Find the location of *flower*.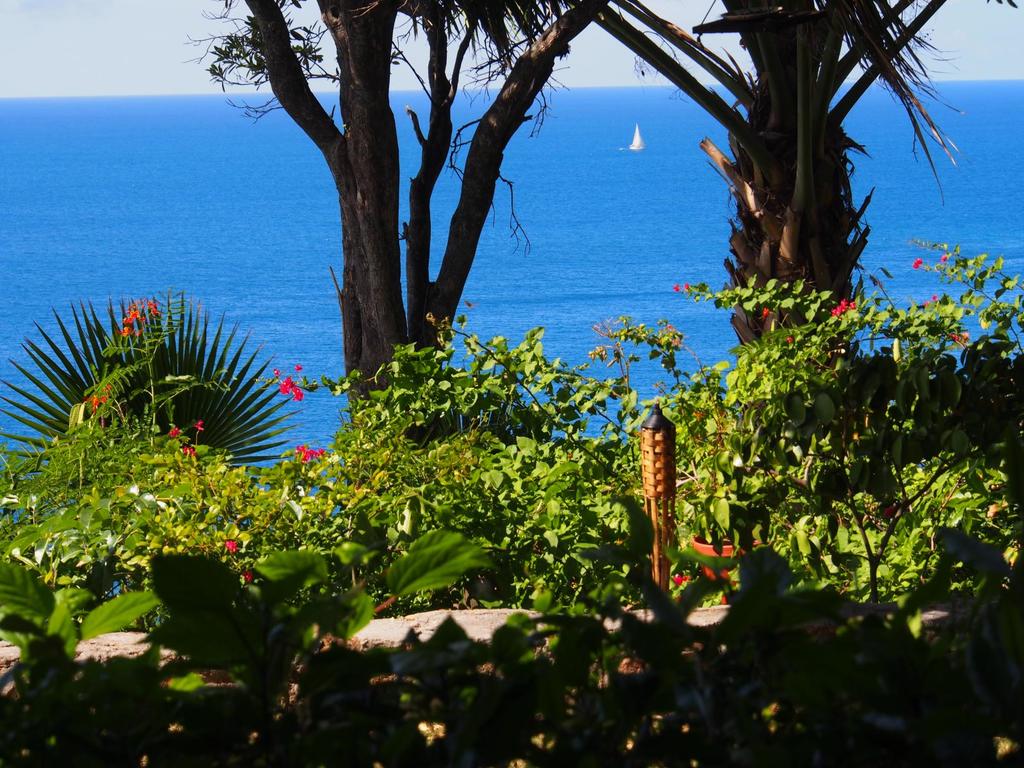
Location: bbox=[930, 292, 940, 302].
